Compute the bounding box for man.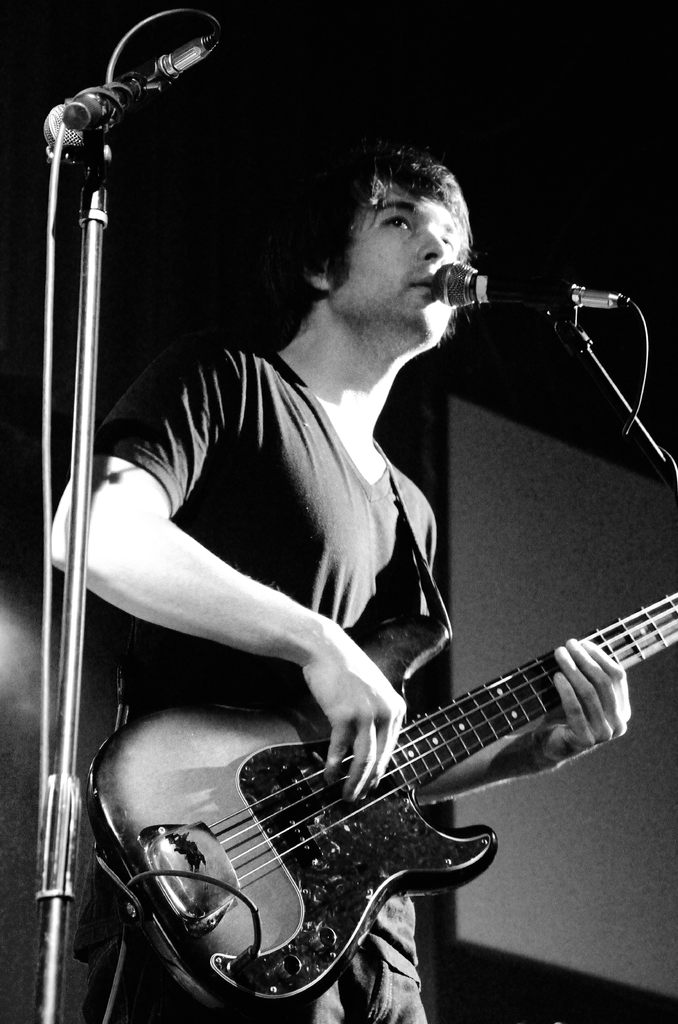
29,123,638,991.
